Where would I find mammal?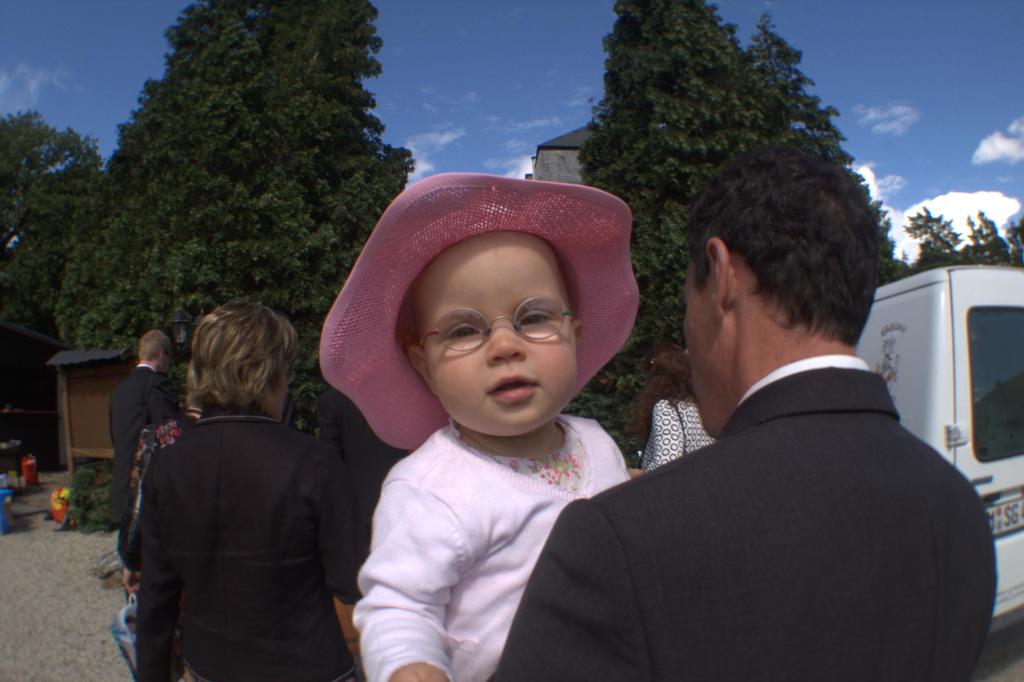
At [x1=627, y1=341, x2=719, y2=479].
